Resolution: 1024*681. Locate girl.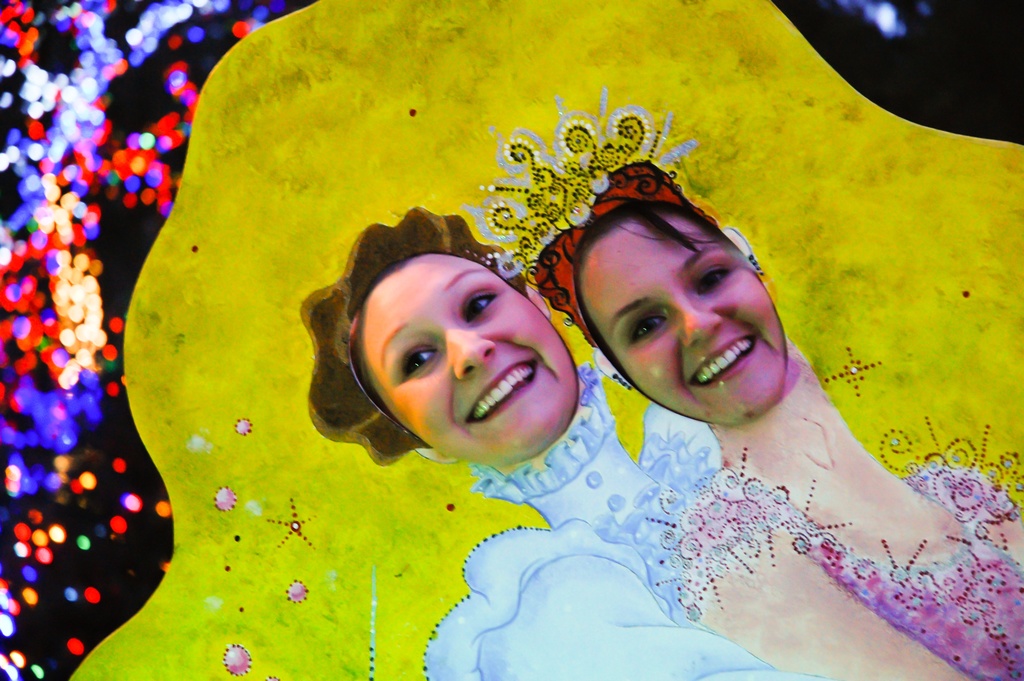
box=[458, 80, 1023, 680].
